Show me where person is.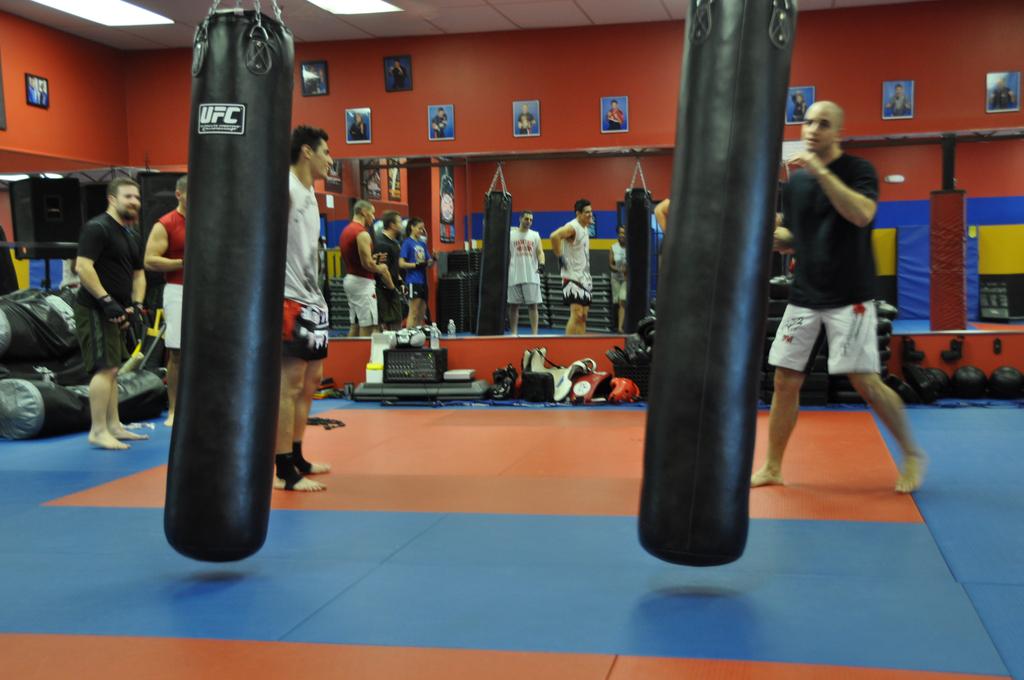
person is at (left=608, top=223, right=629, bottom=335).
